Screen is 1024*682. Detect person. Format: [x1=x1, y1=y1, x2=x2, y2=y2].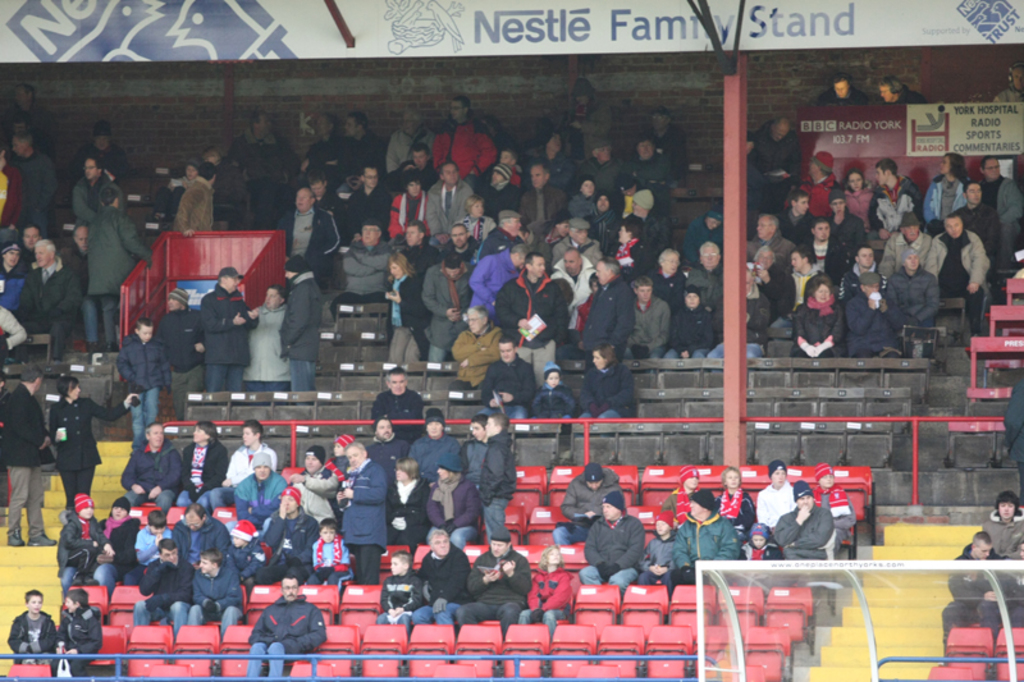
[x1=796, y1=148, x2=844, y2=223].
